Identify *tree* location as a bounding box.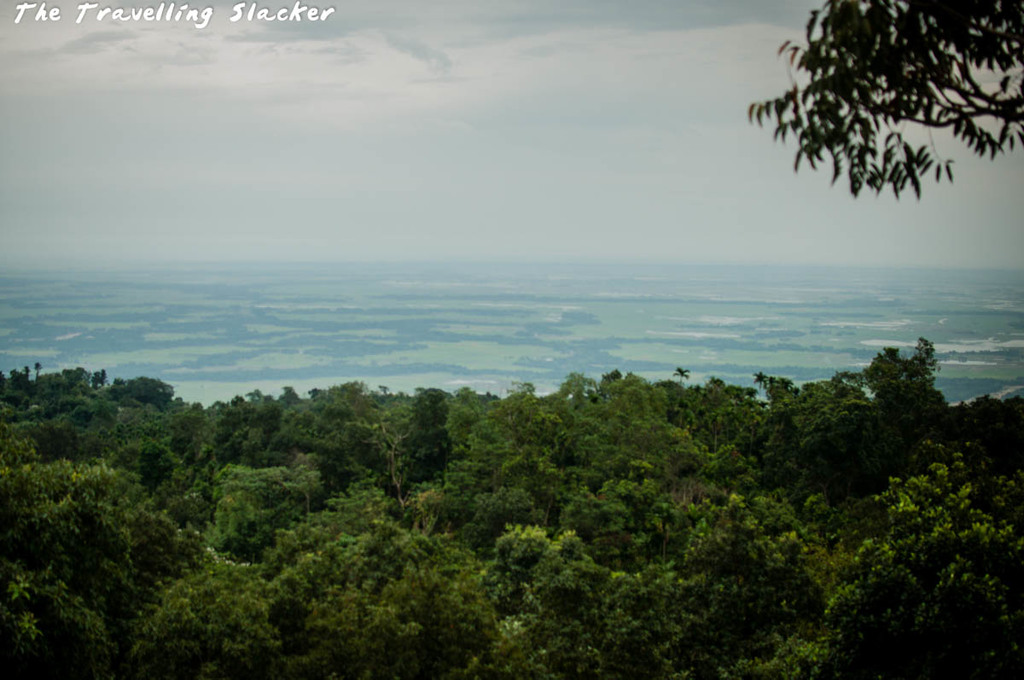
select_region(772, 452, 1023, 679).
